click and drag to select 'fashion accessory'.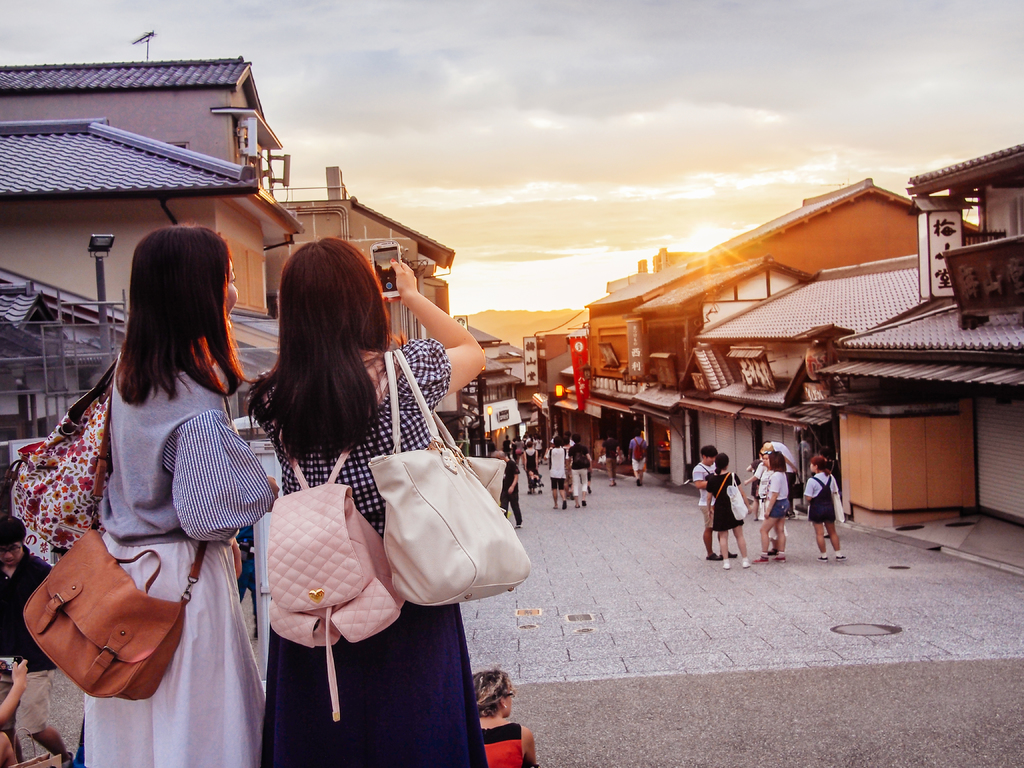
Selection: {"x1": 4, "y1": 349, "x2": 121, "y2": 566}.
